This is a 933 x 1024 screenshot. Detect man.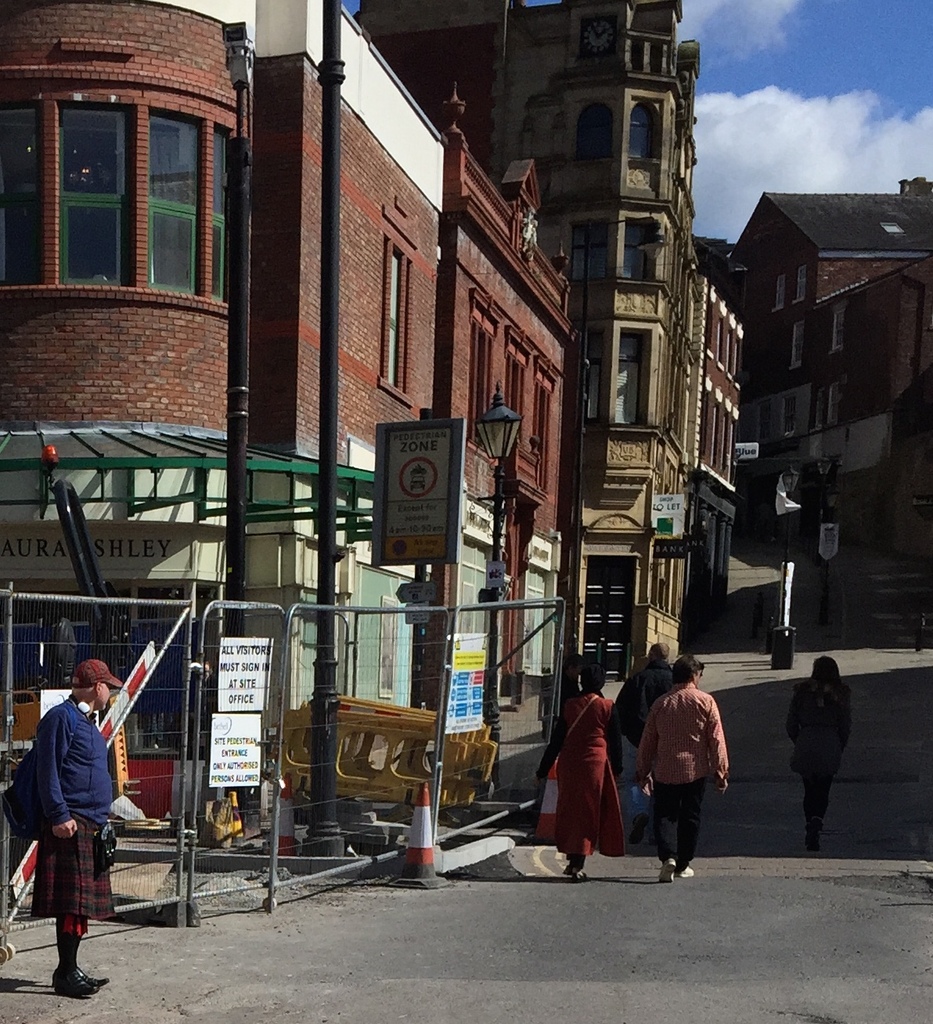
l=610, t=640, r=677, b=831.
